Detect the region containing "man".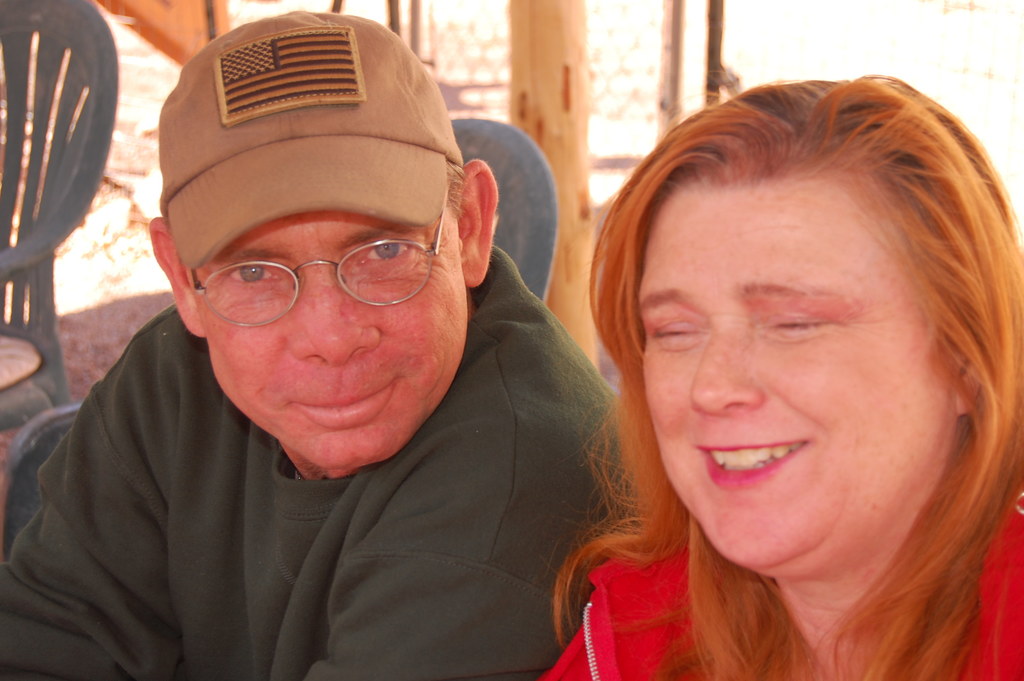
bbox=(39, 0, 666, 667).
